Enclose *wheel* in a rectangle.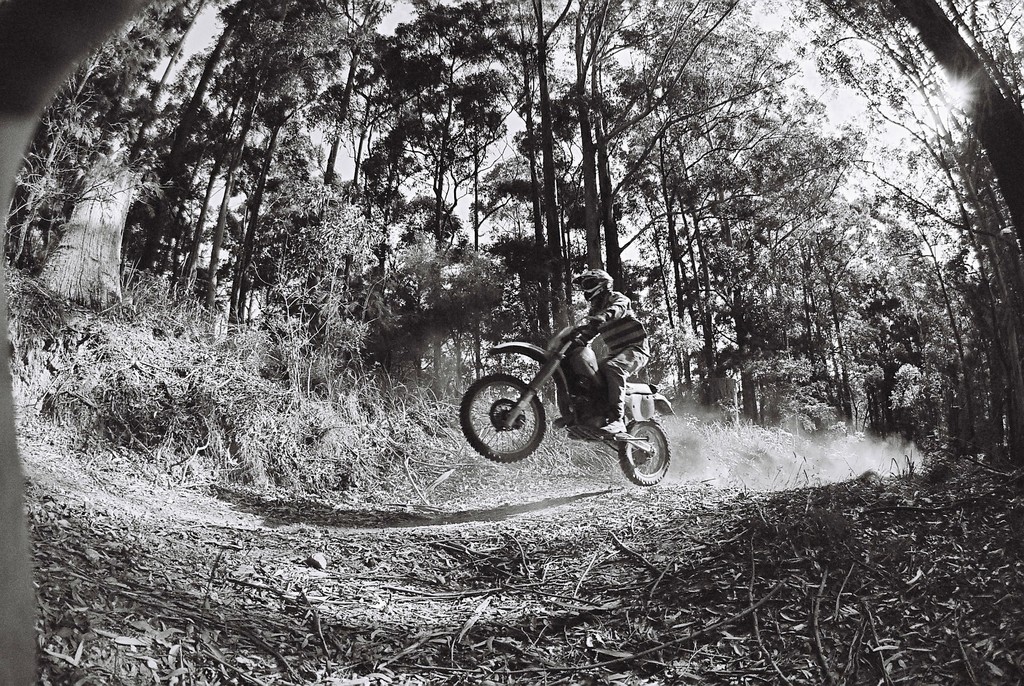
l=462, t=374, r=547, b=464.
